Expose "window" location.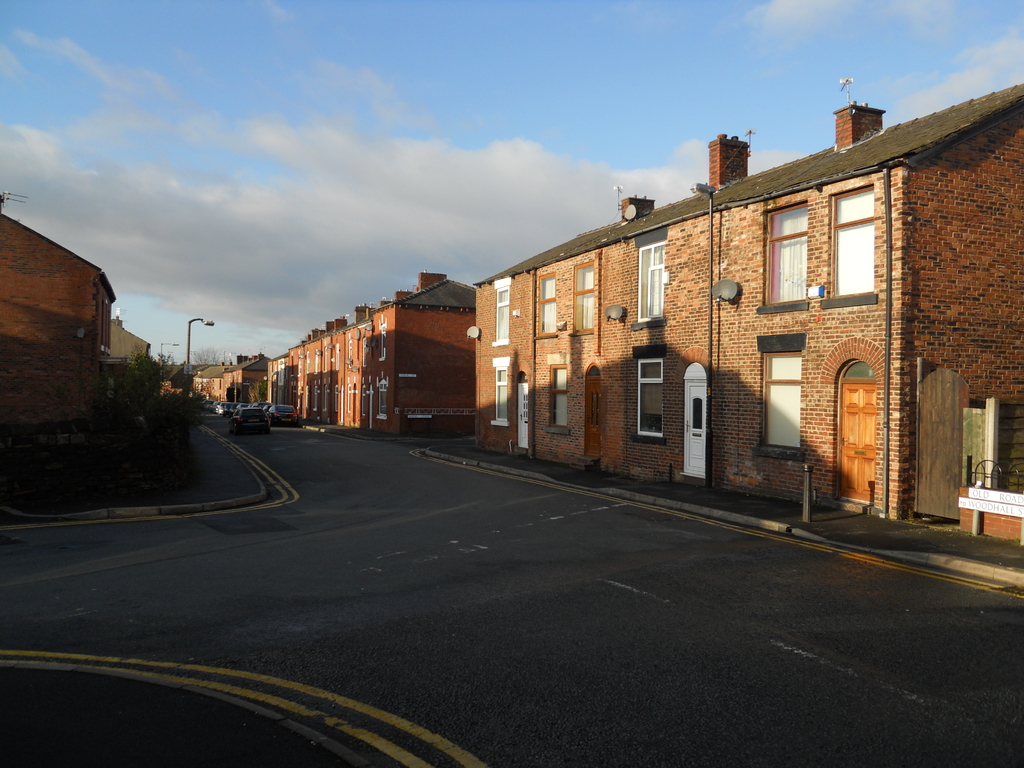
Exposed at <region>488, 357, 508, 426</region>.
